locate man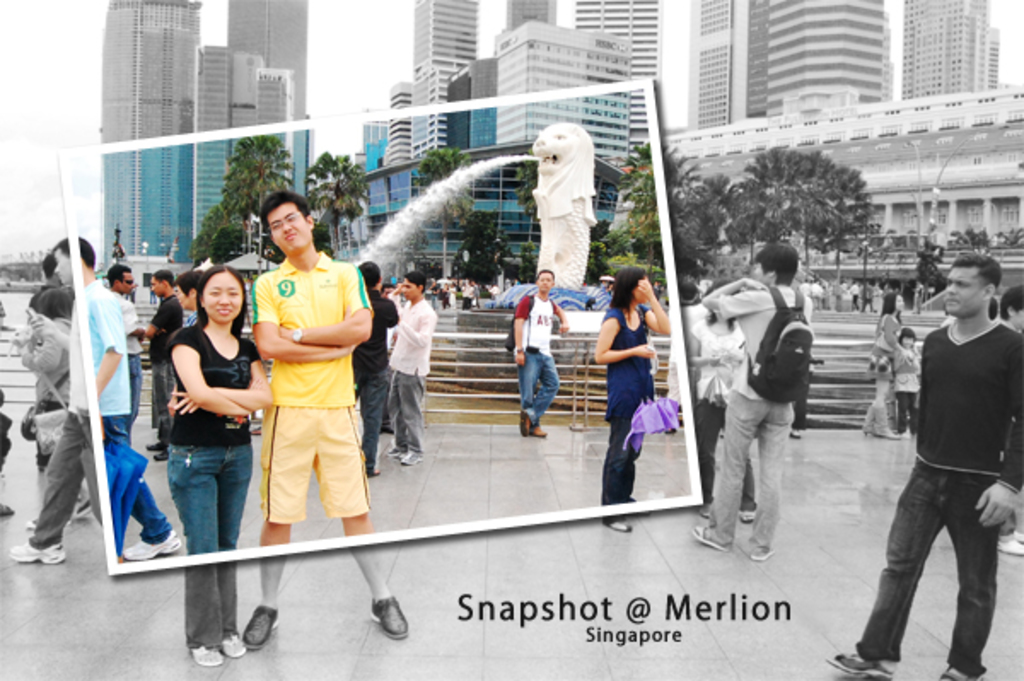
bbox=(379, 275, 439, 466)
